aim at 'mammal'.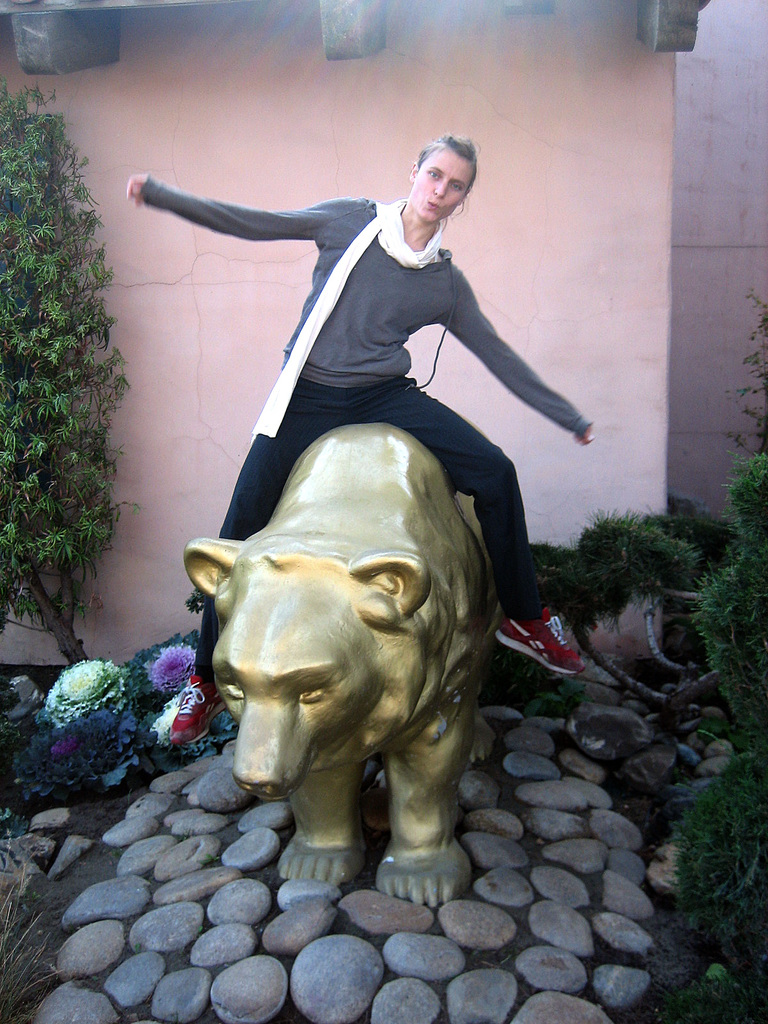
Aimed at (179,424,499,918).
